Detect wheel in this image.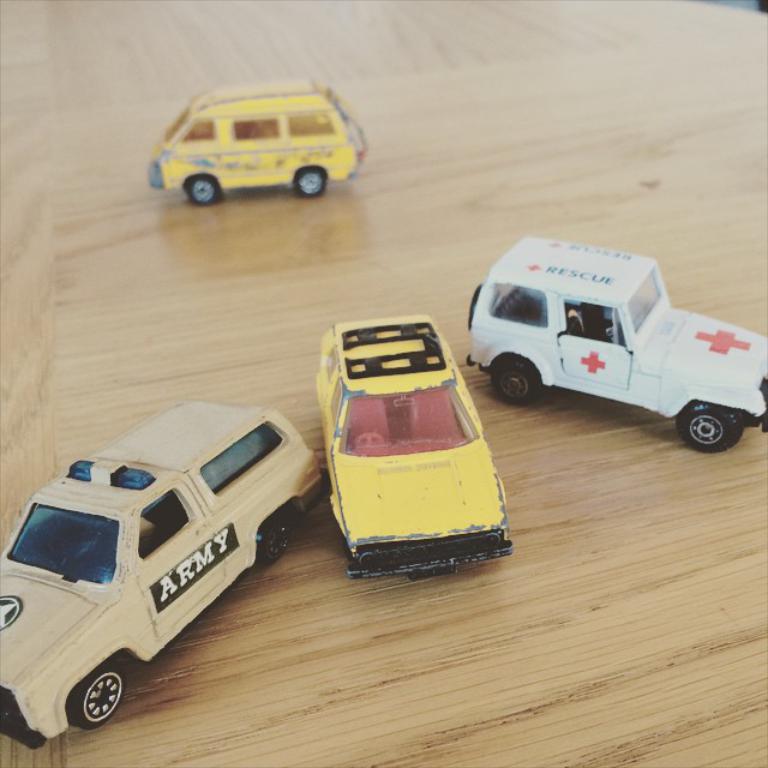
Detection: [184, 173, 218, 204].
